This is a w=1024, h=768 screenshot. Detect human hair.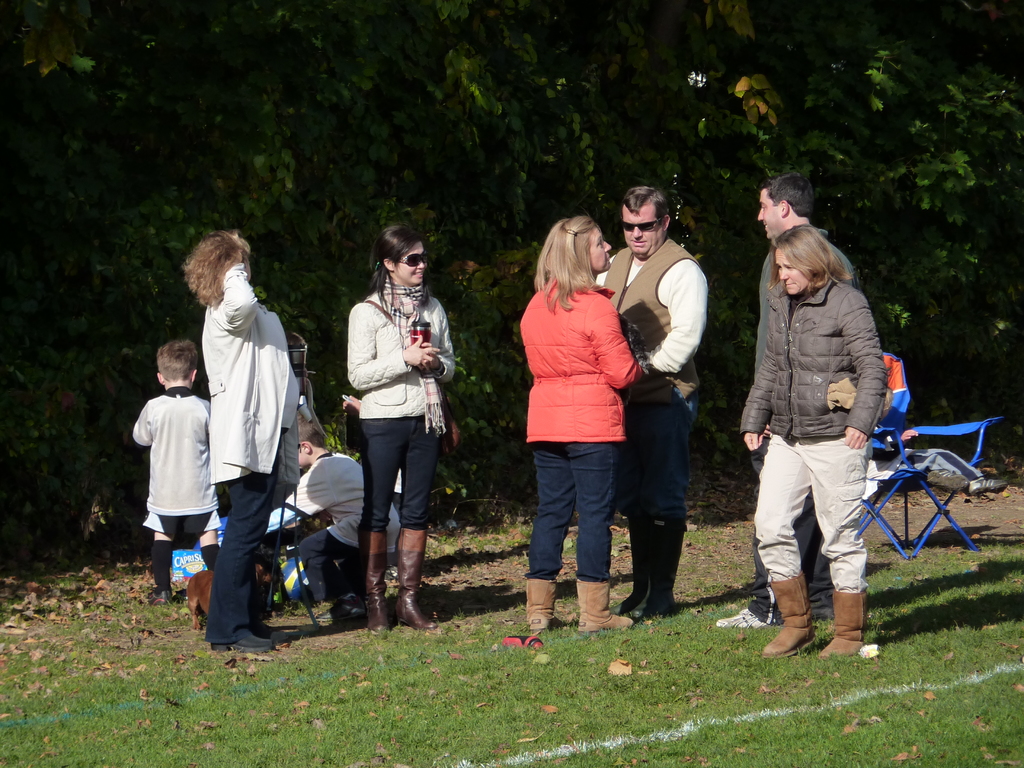
box=[620, 185, 669, 230].
